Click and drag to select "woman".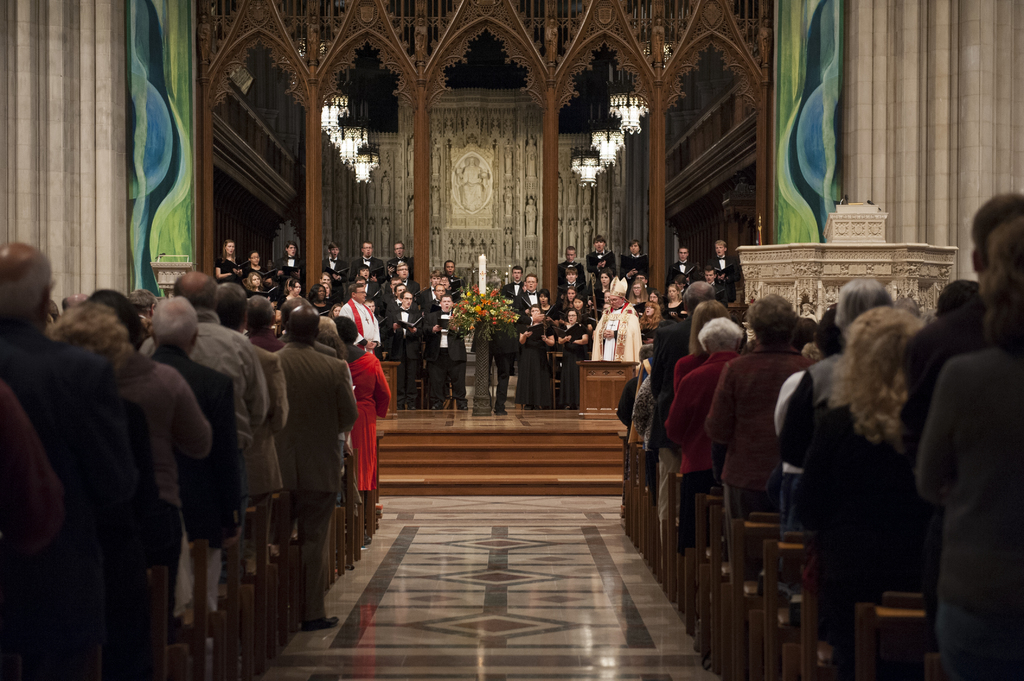
Selection: select_region(557, 307, 589, 410).
